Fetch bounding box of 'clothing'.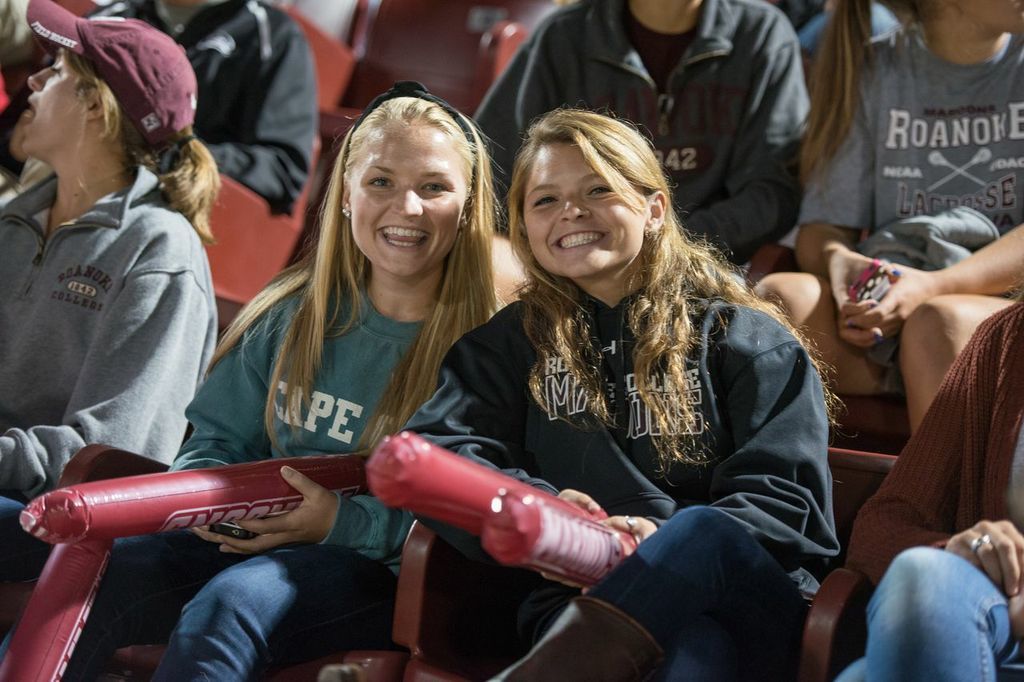
Bbox: (853, 301, 1023, 681).
